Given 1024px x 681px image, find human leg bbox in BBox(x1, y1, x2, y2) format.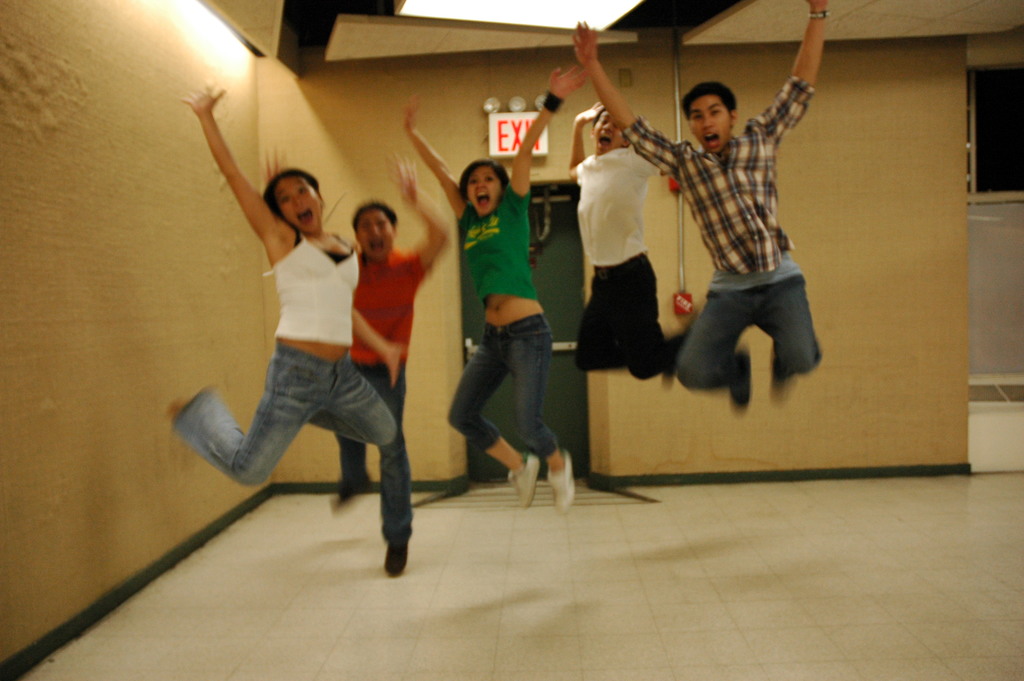
BBox(161, 352, 324, 481).
